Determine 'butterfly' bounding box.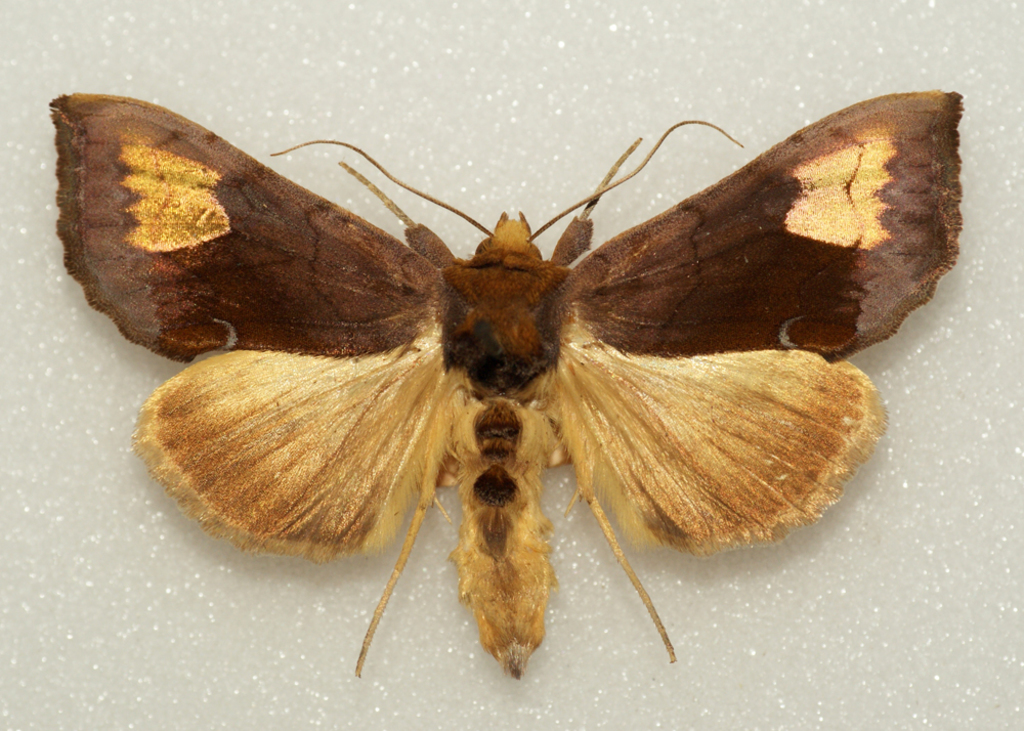
Determined: (x1=49, y1=88, x2=967, y2=678).
